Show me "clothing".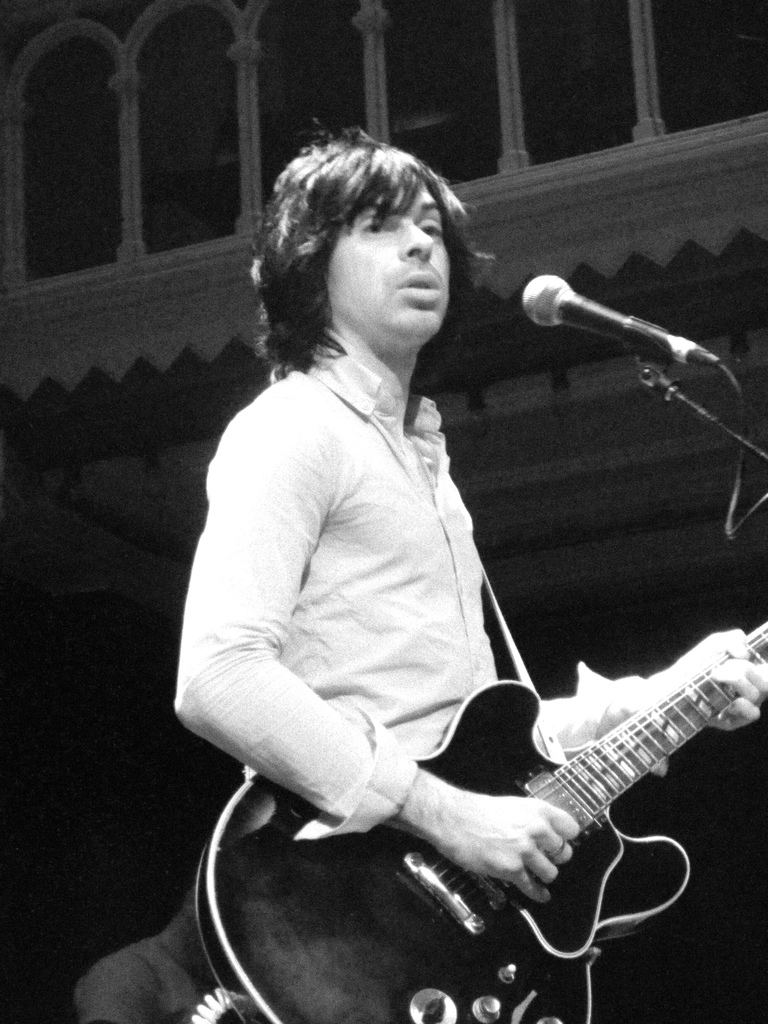
"clothing" is here: x1=69, y1=900, x2=223, y2=1023.
